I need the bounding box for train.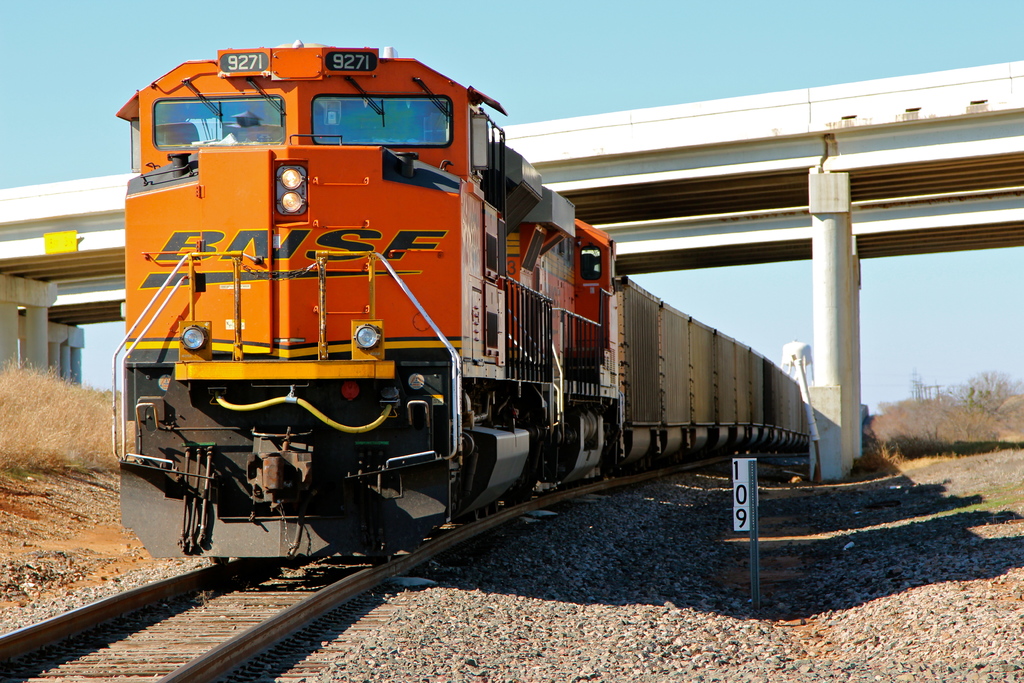
Here it is: [115, 39, 811, 567].
